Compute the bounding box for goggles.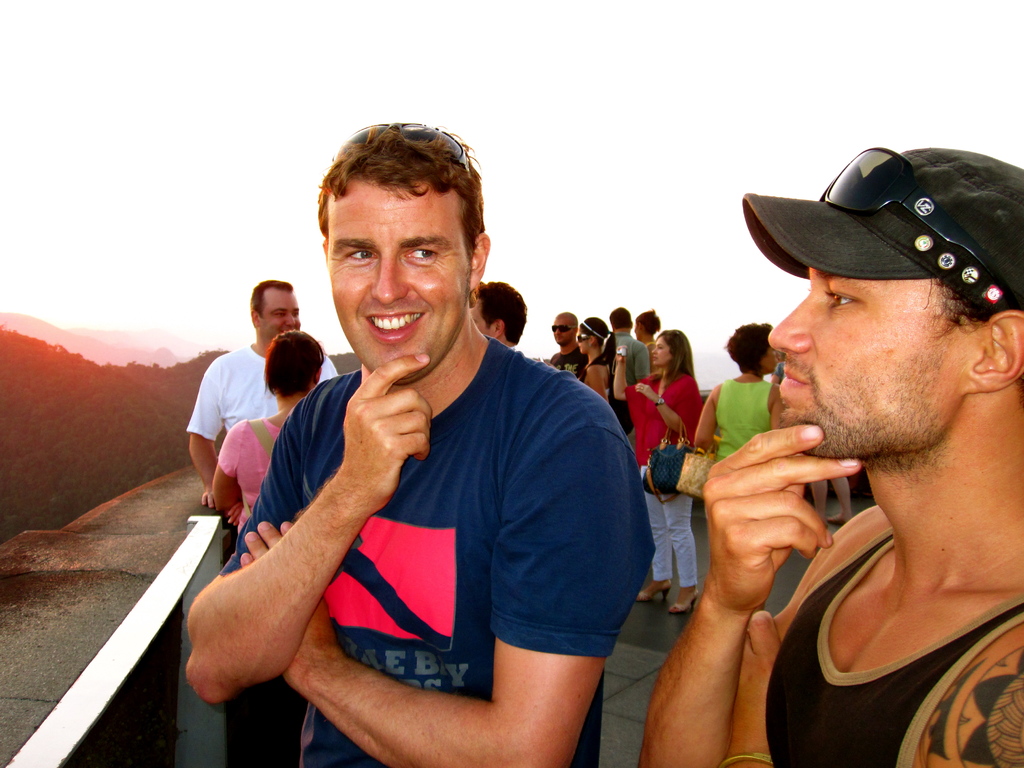
(x1=551, y1=323, x2=578, y2=336).
